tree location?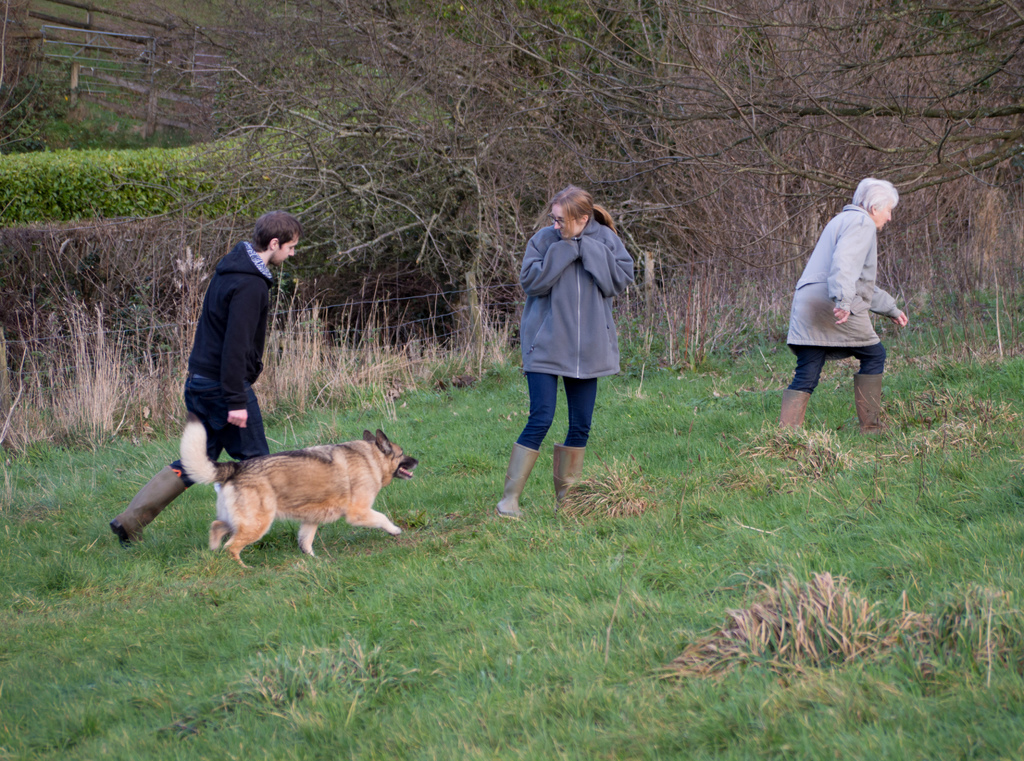
[left=0, top=0, right=126, bottom=147]
